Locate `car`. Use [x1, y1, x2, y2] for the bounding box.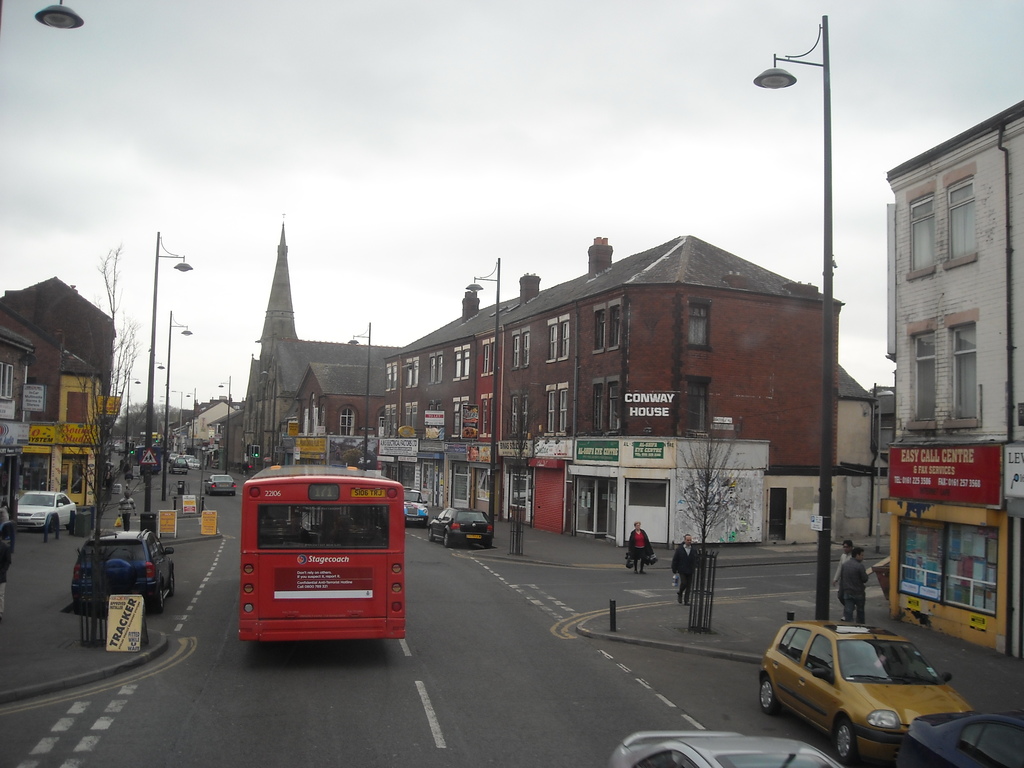
[8, 487, 77, 532].
